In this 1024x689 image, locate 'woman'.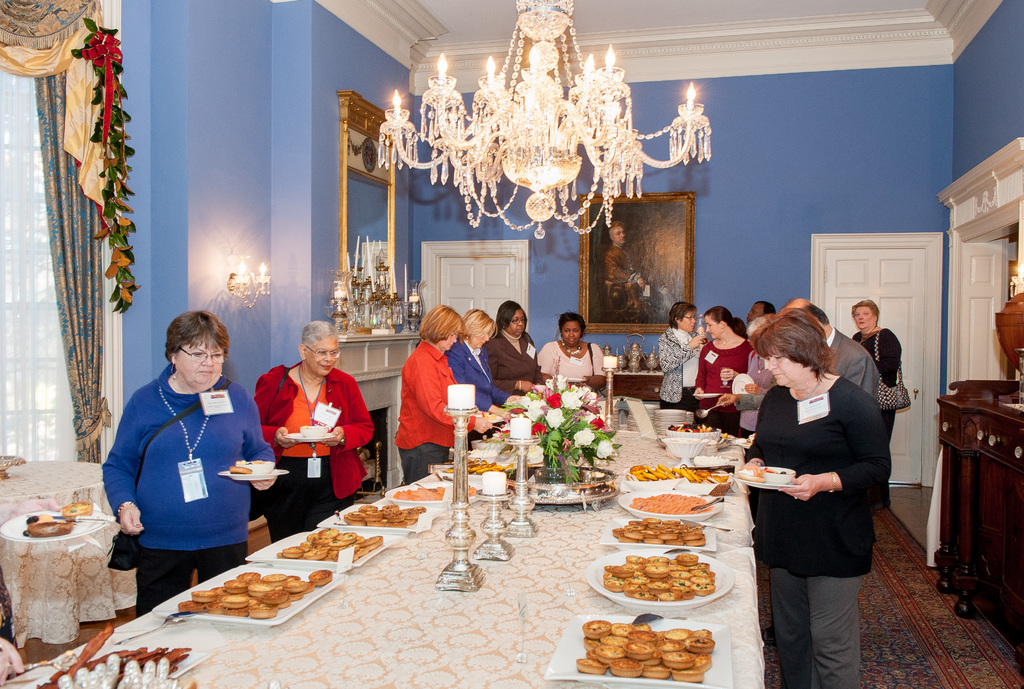
Bounding box: (741, 319, 890, 688).
